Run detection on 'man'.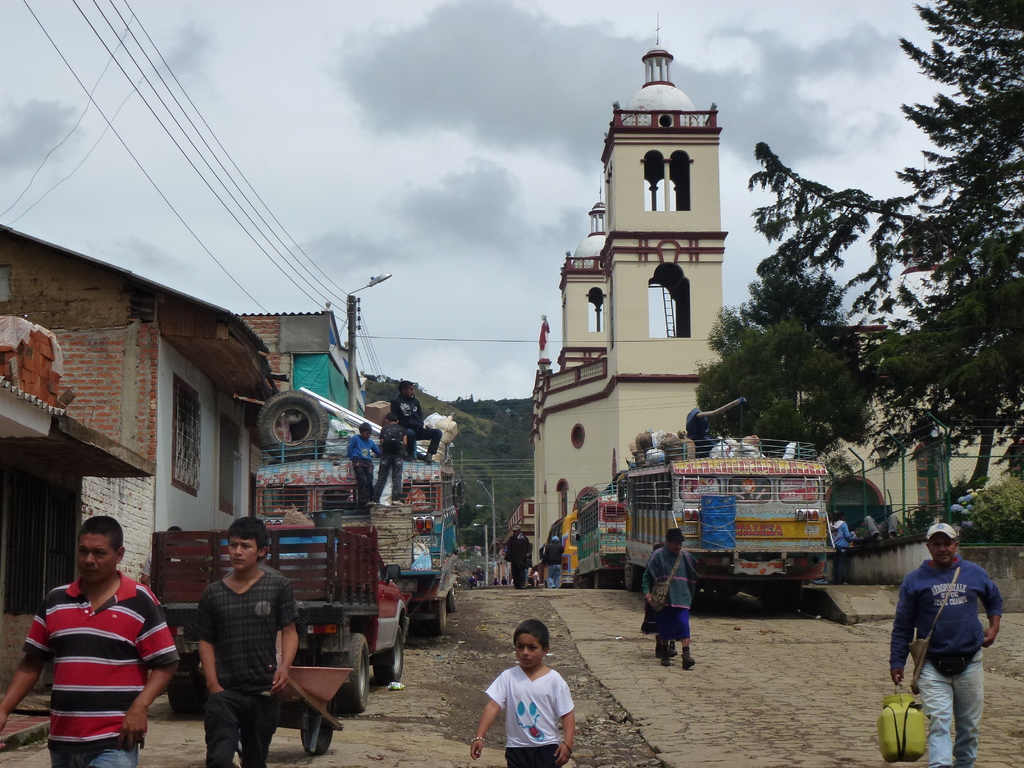
Result: 0:515:182:767.
